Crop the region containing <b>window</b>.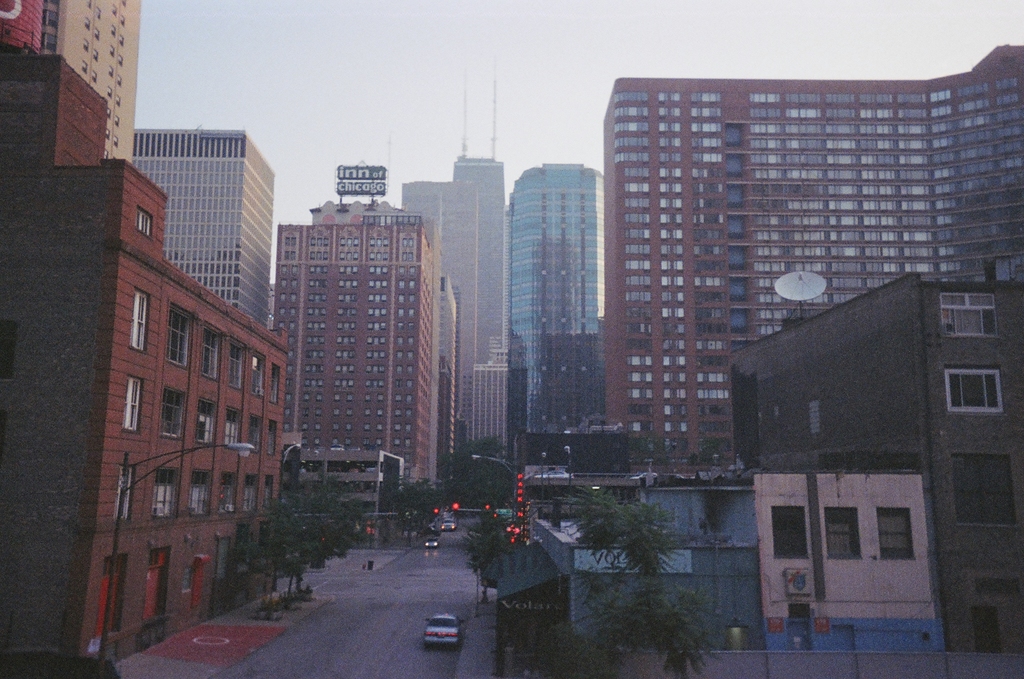
Crop region: crop(202, 330, 219, 376).
